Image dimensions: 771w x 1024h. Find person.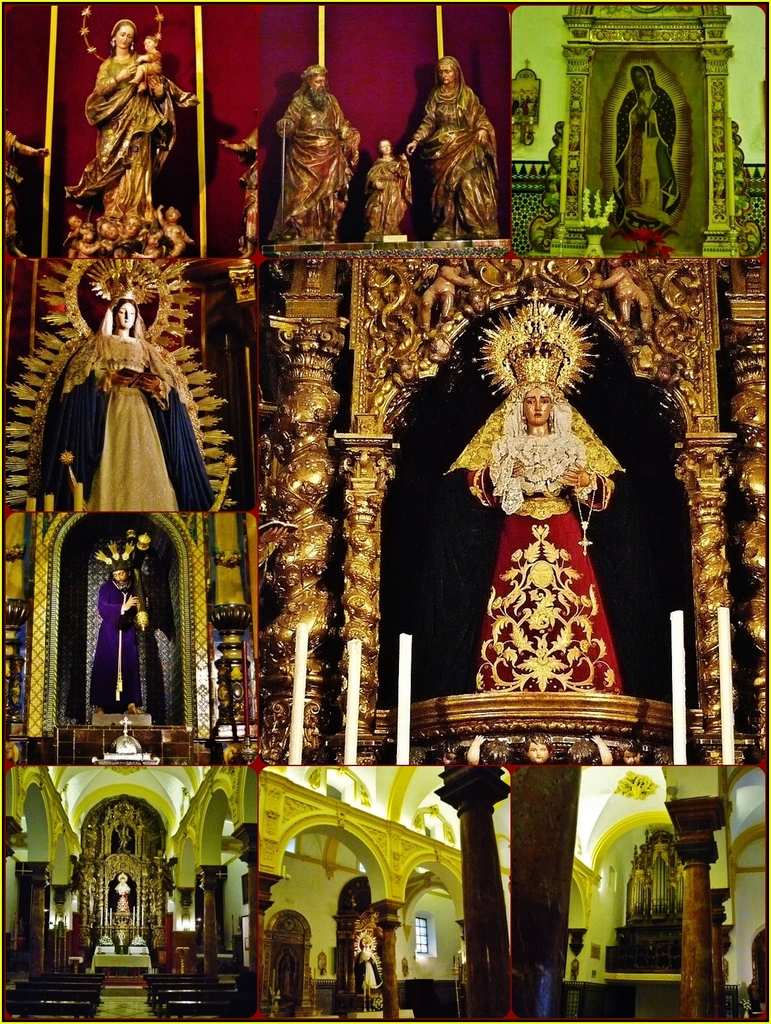
bbox=[442, 278, 640, 773].
